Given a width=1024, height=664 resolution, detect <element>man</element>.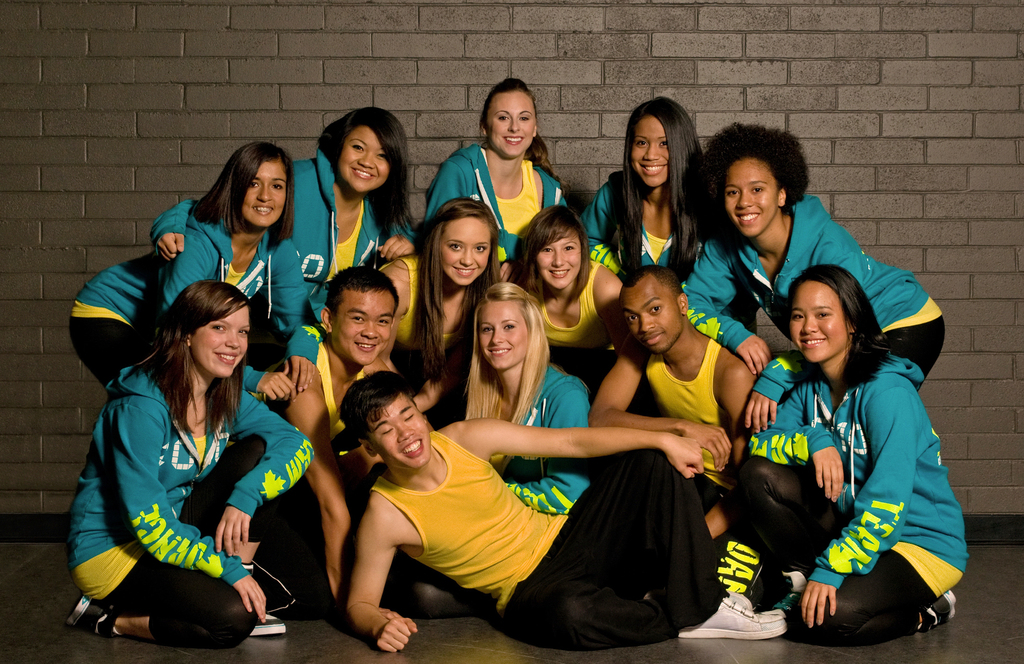
locate(589, 265, 753, 542).
